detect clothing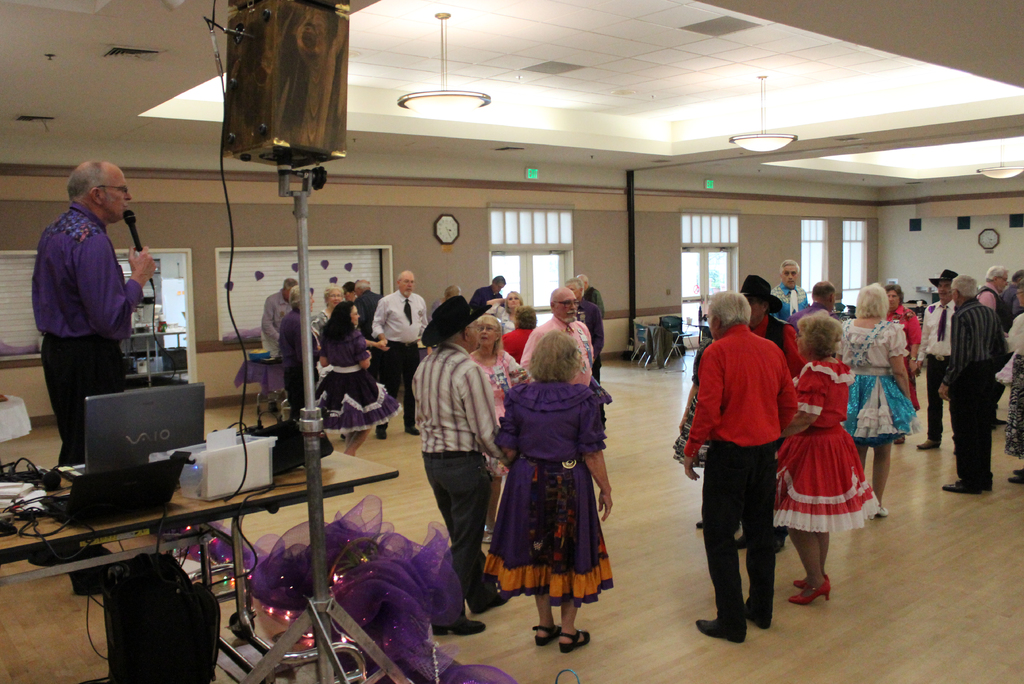
945, 300, 1011, 471
